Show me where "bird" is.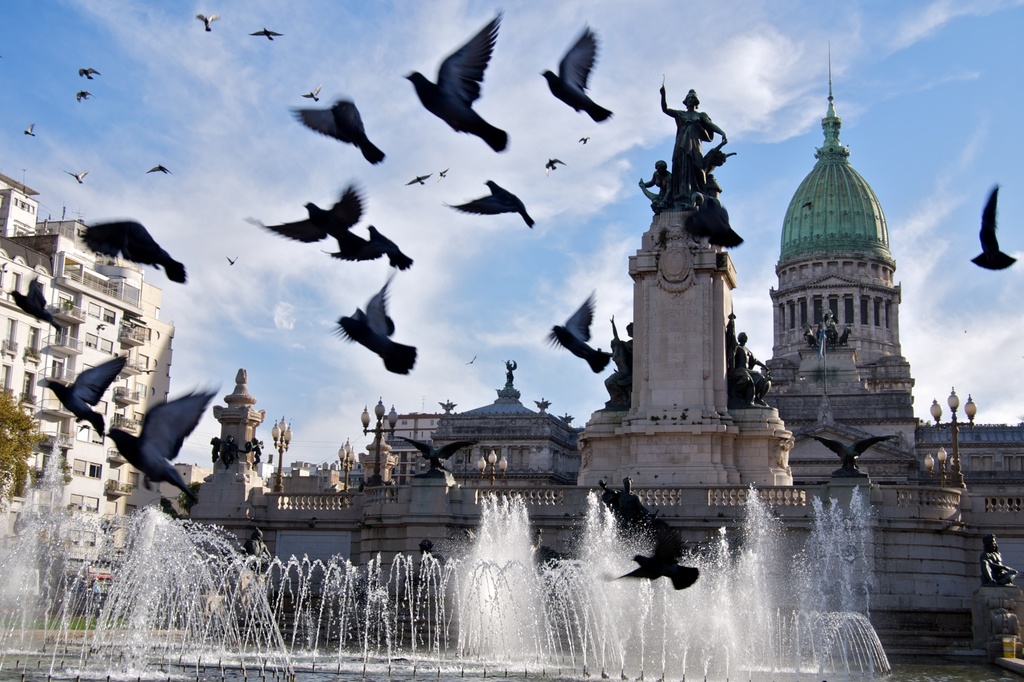
"bird" is at detection(83, 218, 189, 289).
